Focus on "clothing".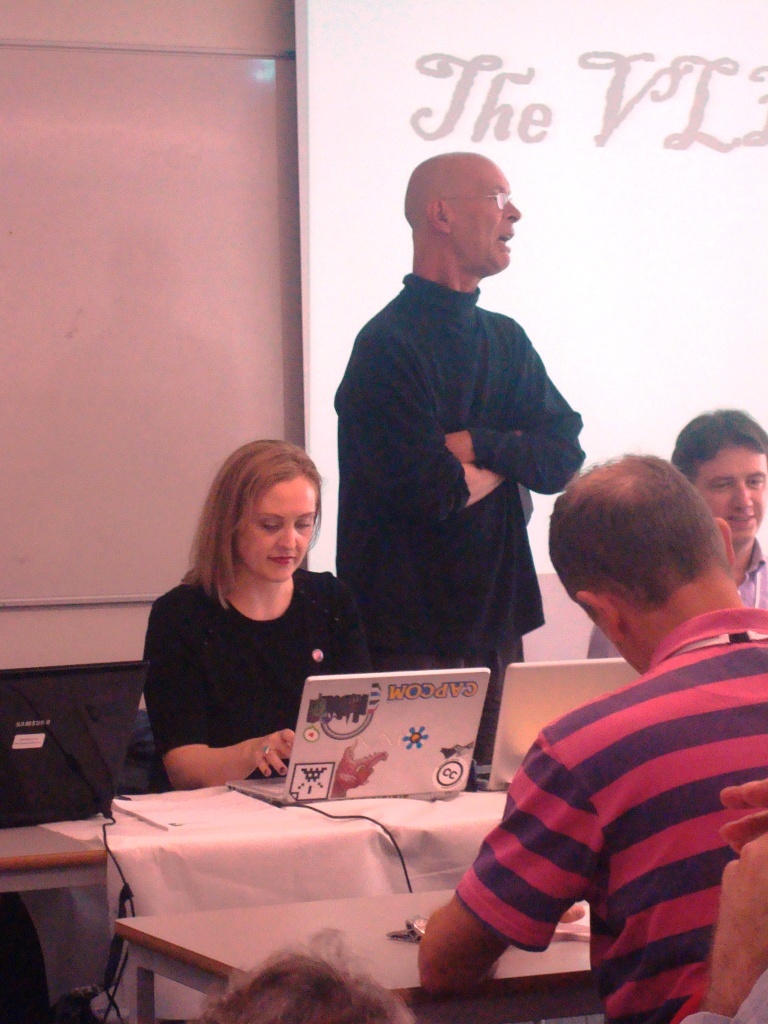
Focused at x1=140, y1=567, x2=373, y2=792.
